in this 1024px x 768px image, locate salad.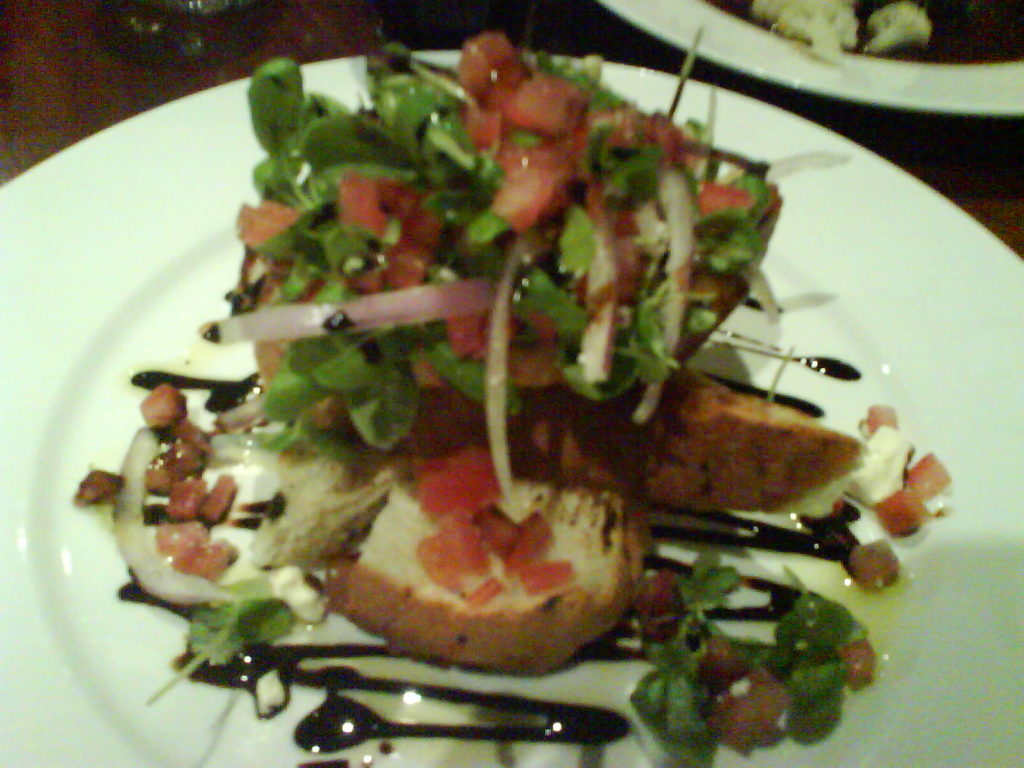
Bounding box: (64, 16, 941, 767).
